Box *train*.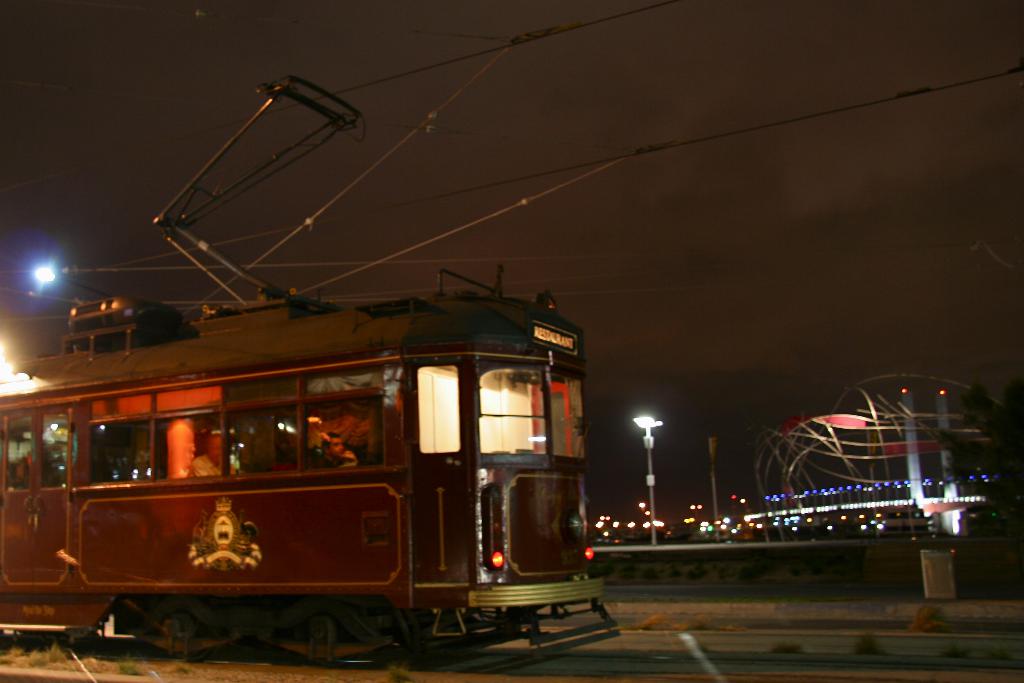
bbox(0, 76, 626, 666).
